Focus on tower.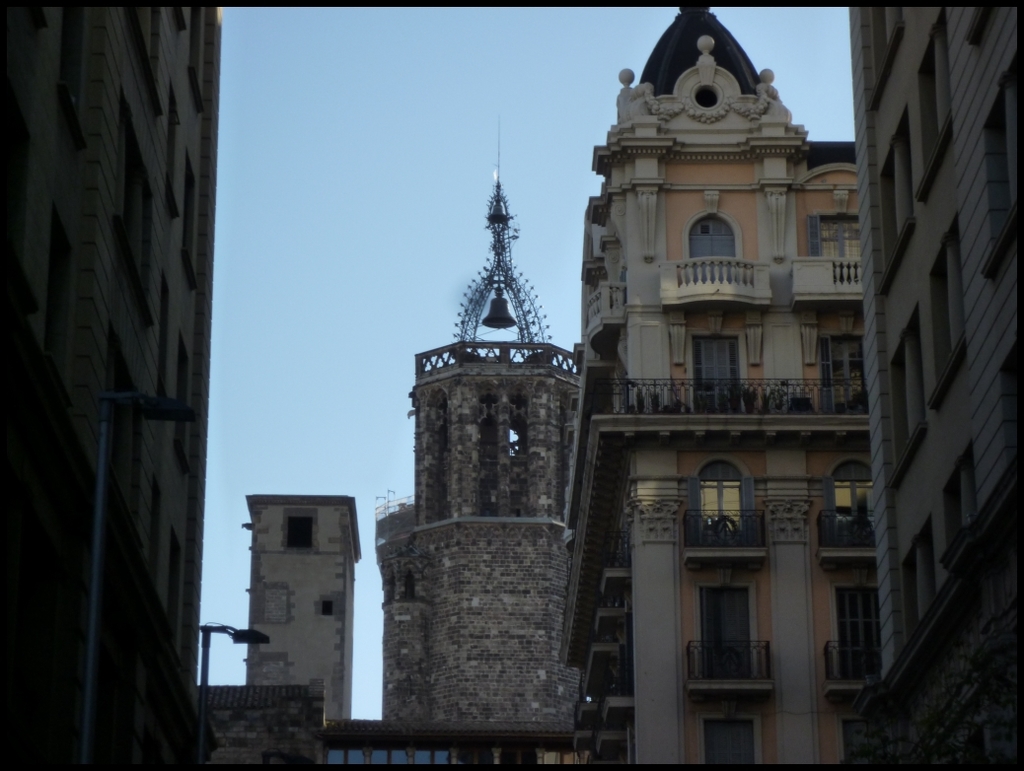
Focused at select_region(540, 6, 896, 770).
